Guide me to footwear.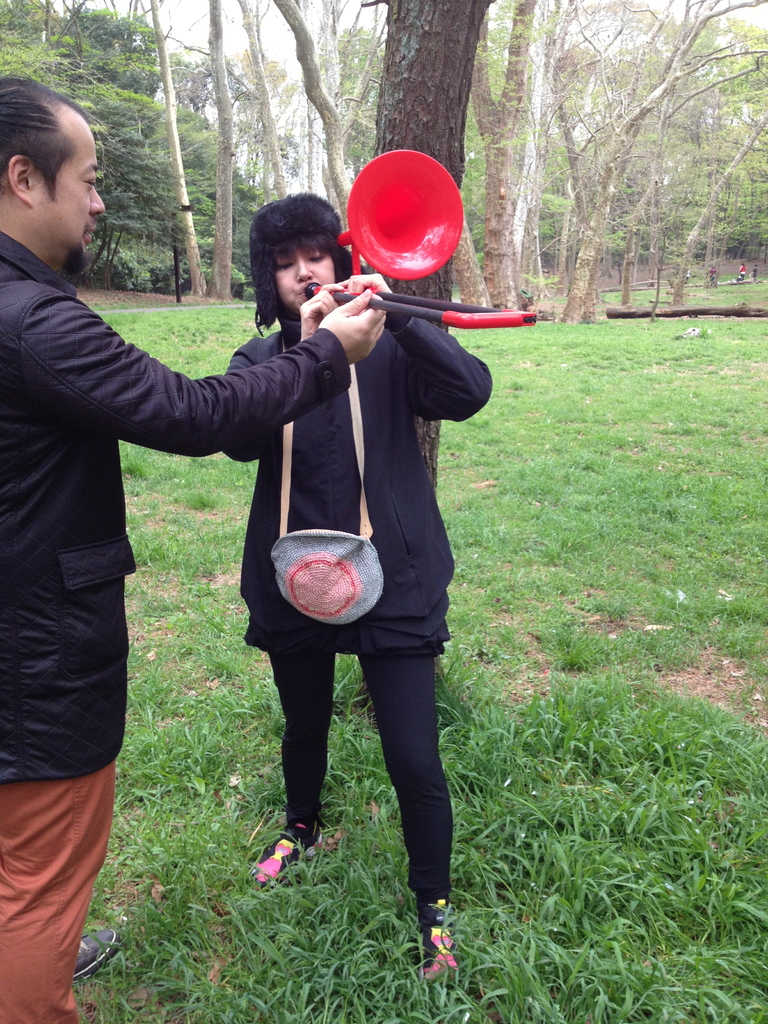
Guidance: [x1=246, y1=827, x2=316, y2=888].
